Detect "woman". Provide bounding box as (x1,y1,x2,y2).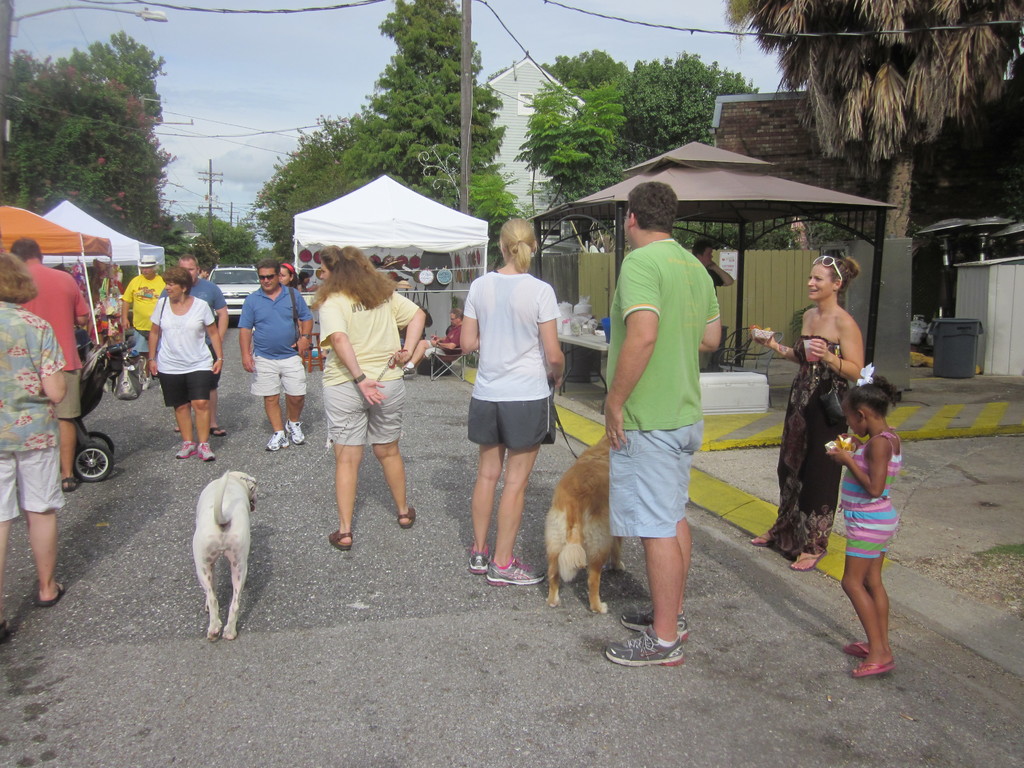
(747,247,865,574).
